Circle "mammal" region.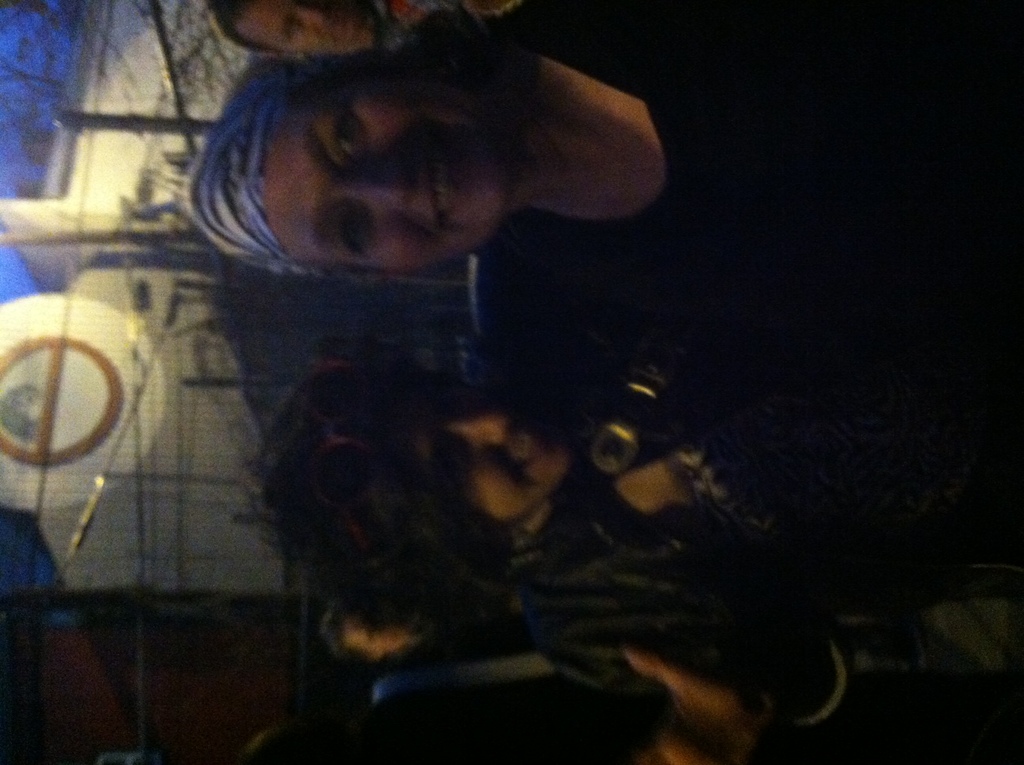
Region: box(243, 348, 1023, 746).
